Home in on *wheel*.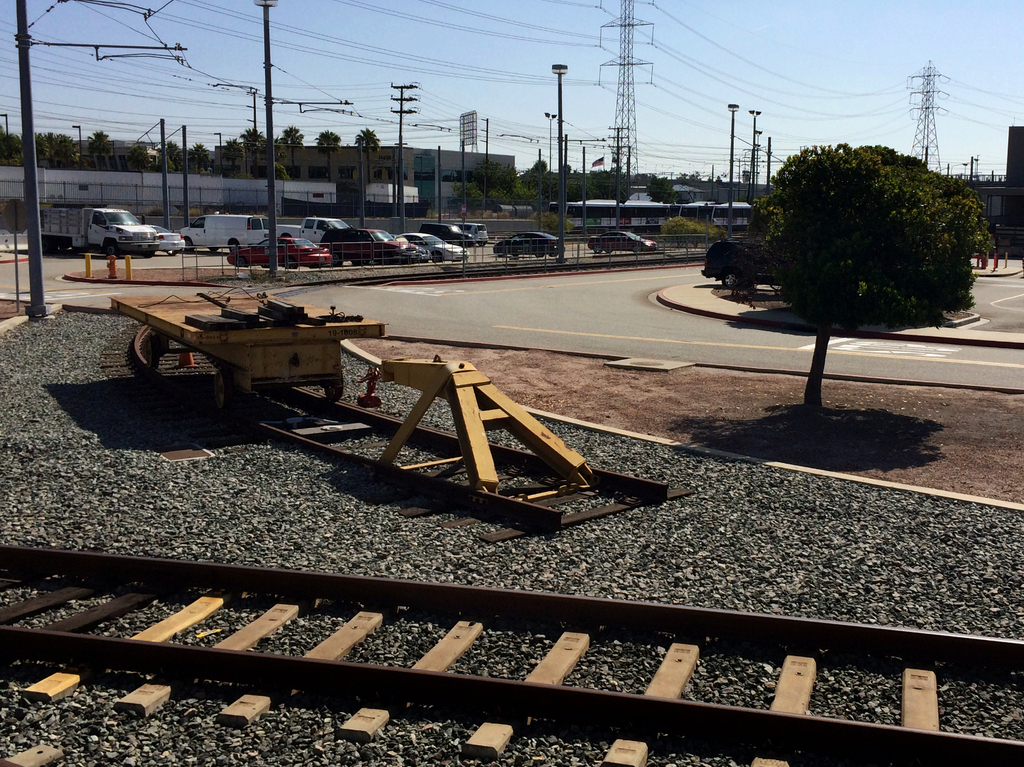
Homed in at box(261, 264, 269, 268).
